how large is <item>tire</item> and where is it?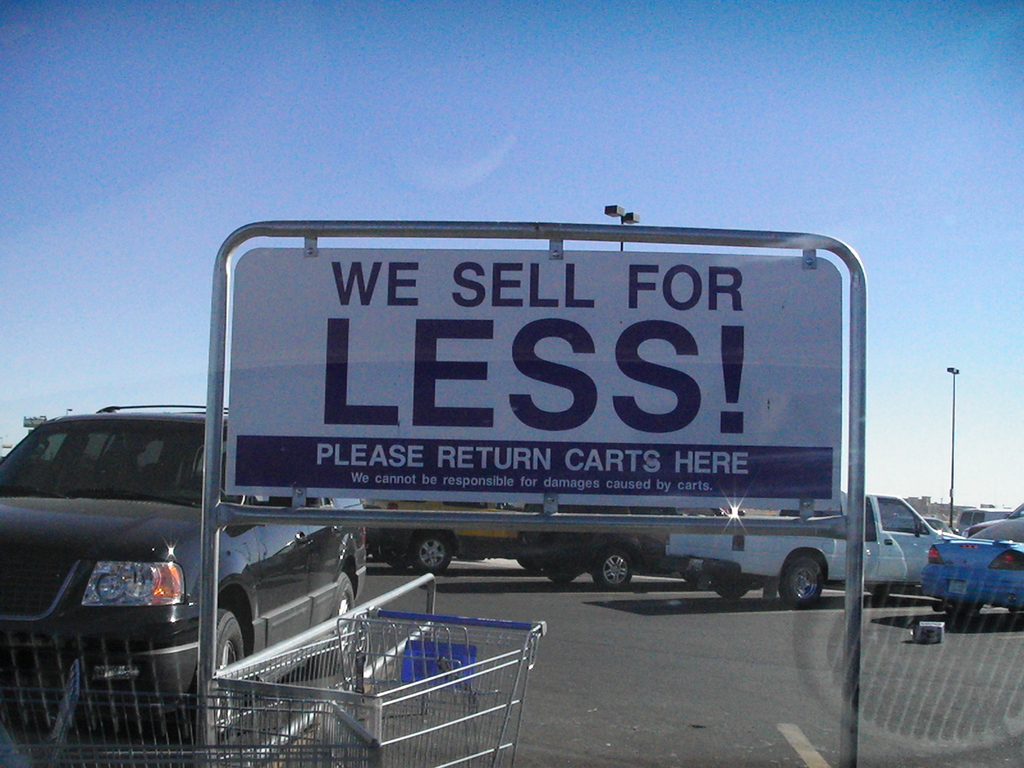
Bounding box: crop(207, 606, 253, 741).
